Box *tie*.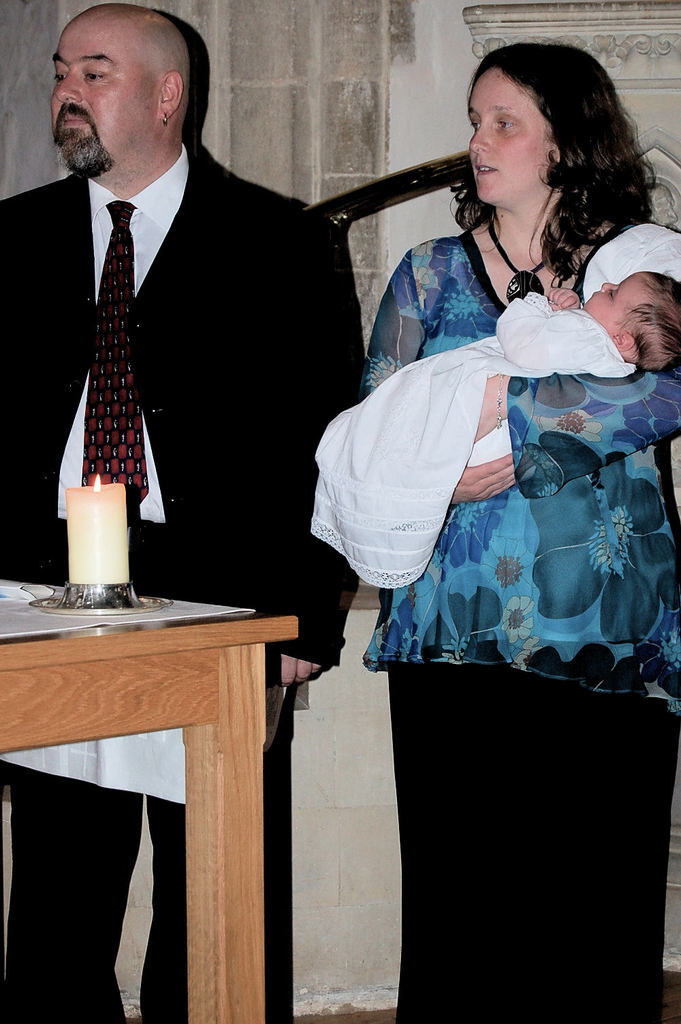
bbox=[82, 195, 148, 512].
